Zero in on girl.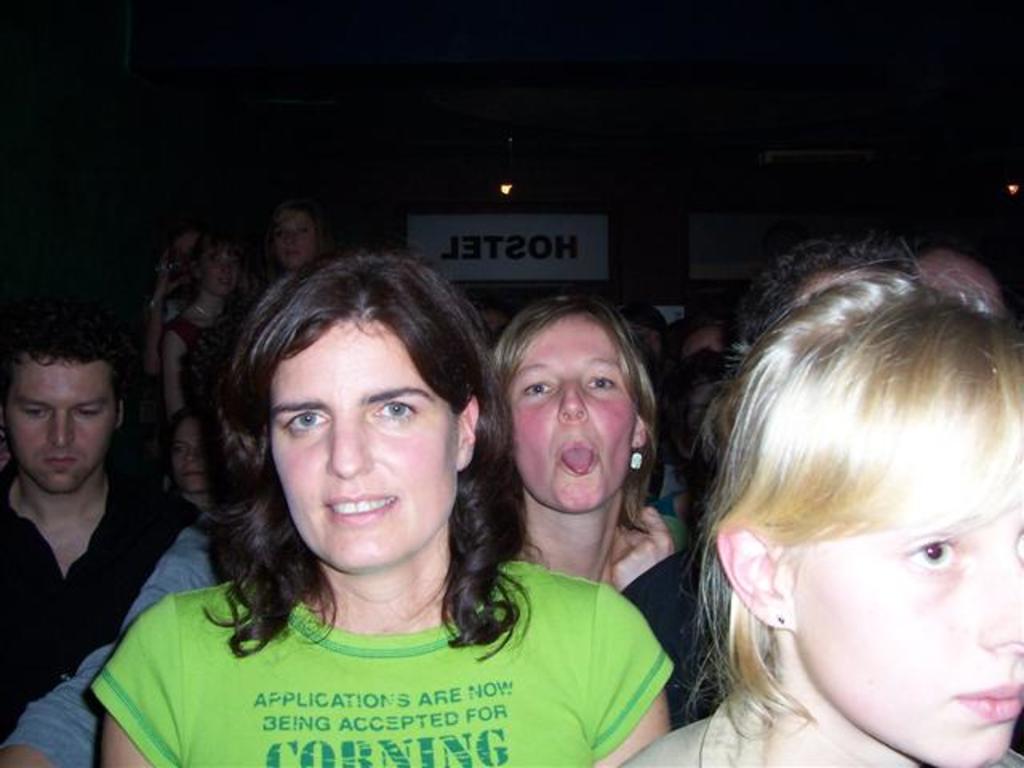
Zeroed in: l=272, t=203, r=322, b=272.
